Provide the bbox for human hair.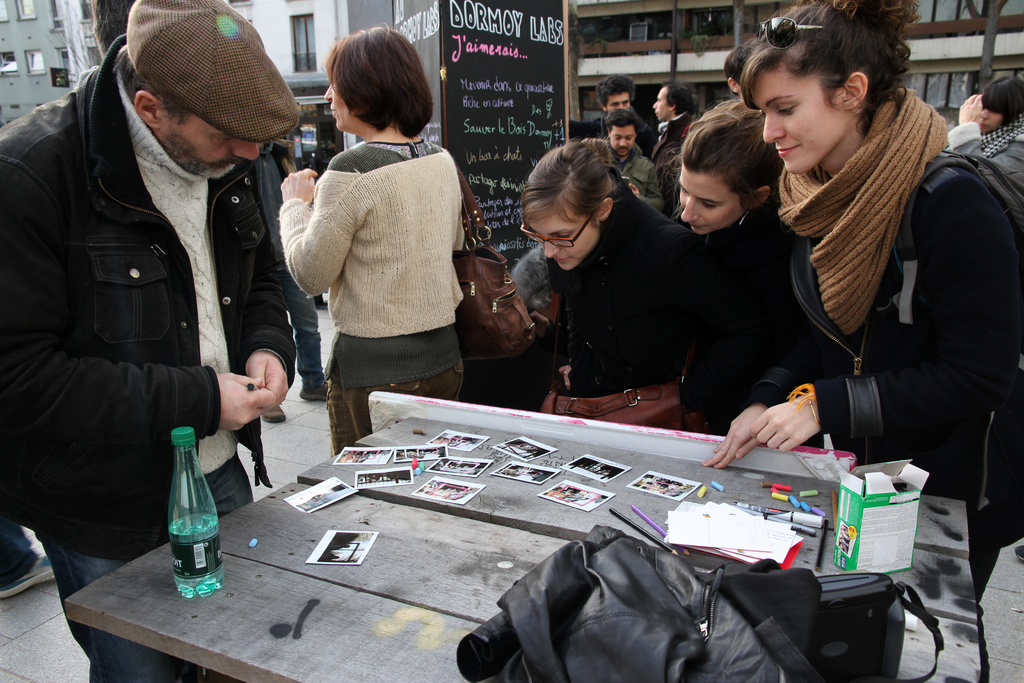
981, 72, 1023, 127.
